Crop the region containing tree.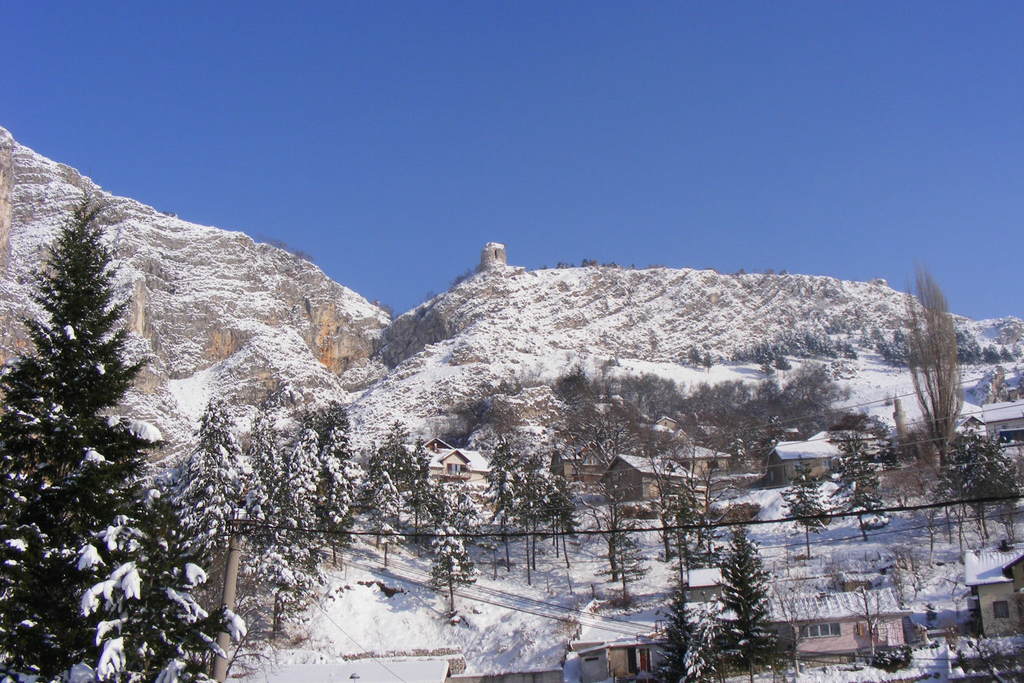
Crop region: select_region(0, 354, 105, 682).
